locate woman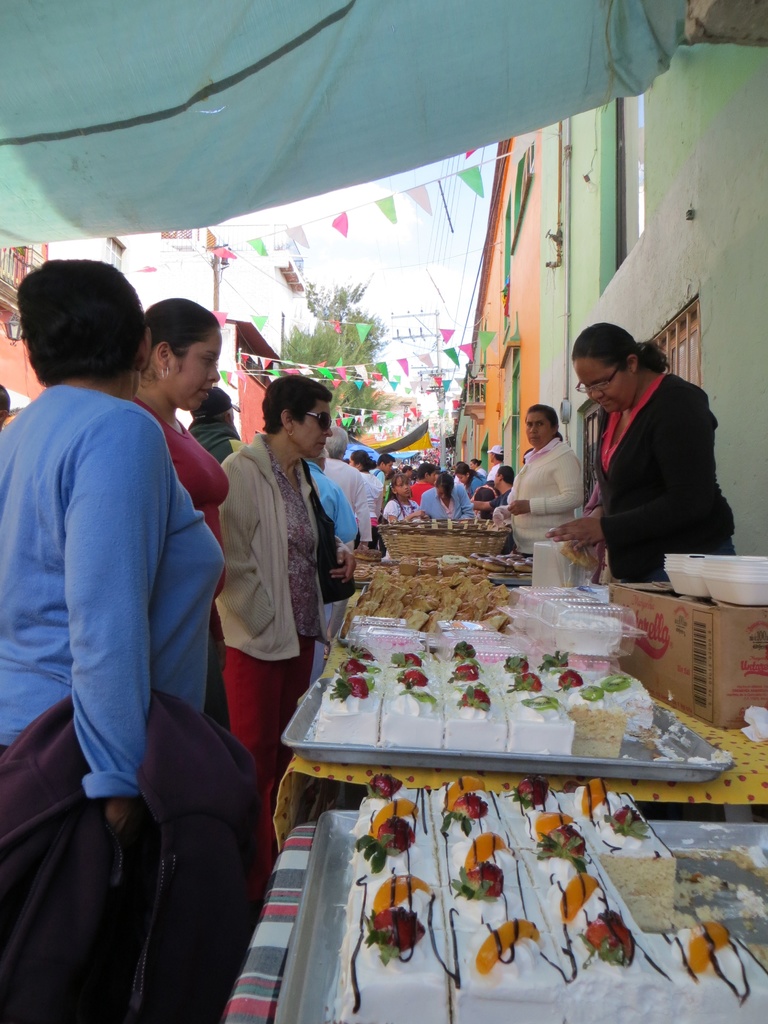
bbox=(350, 447, 381, 529)
